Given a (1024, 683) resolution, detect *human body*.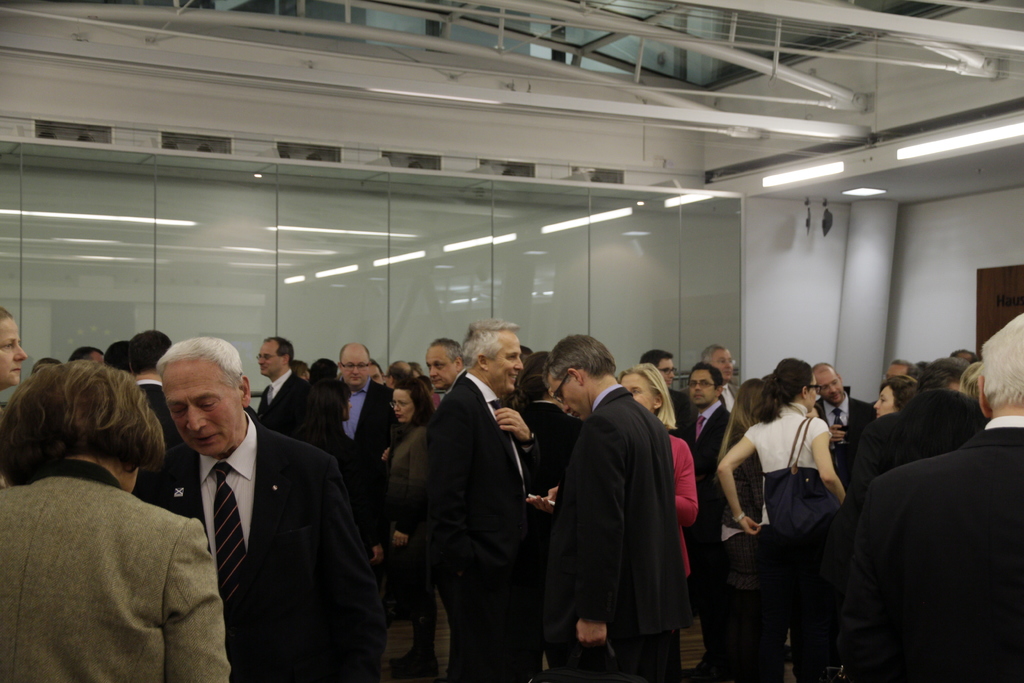
box(677, 361, 762, 682).
